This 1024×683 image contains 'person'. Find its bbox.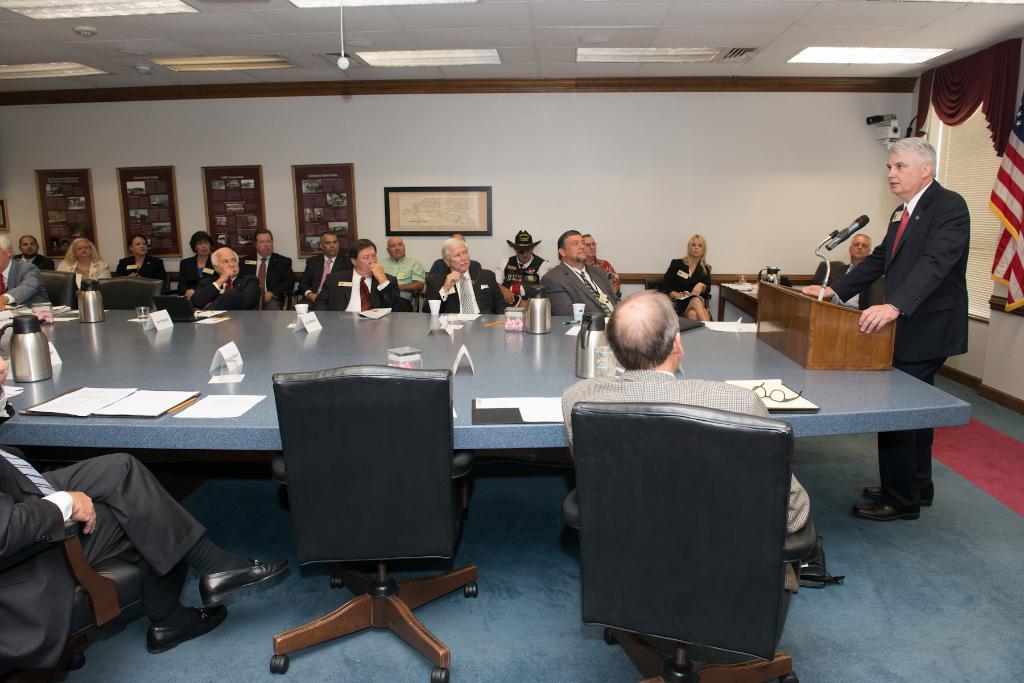
<bbox>0, 342, 289, 680</bbox>.
